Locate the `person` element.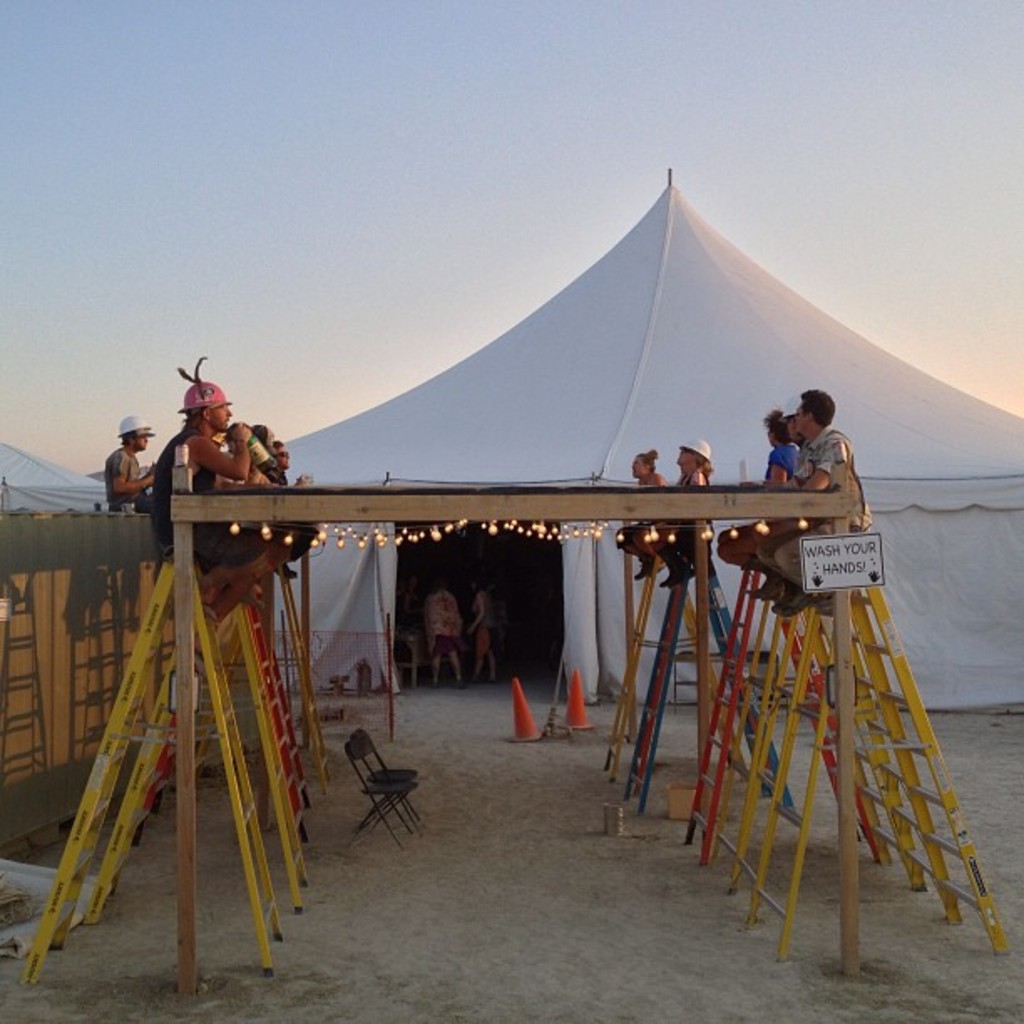
Element bbox: [x1=646, y1=438, x2=721, y2=591].
